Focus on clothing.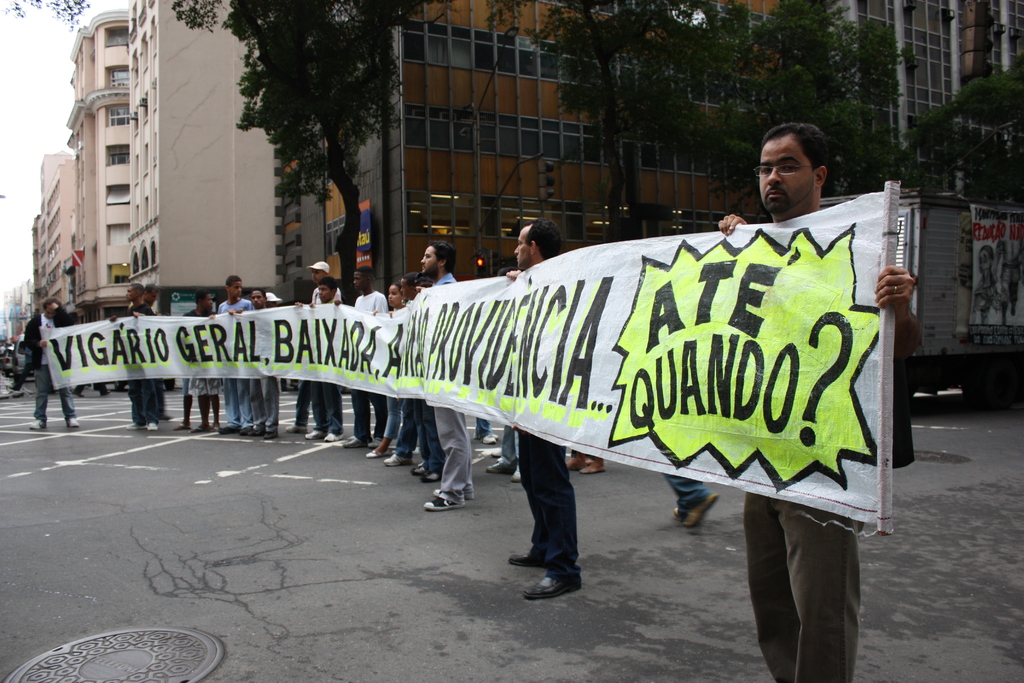
Focused at {"left": 351, "top": 286, "right": 391, "bottom": 440}.
